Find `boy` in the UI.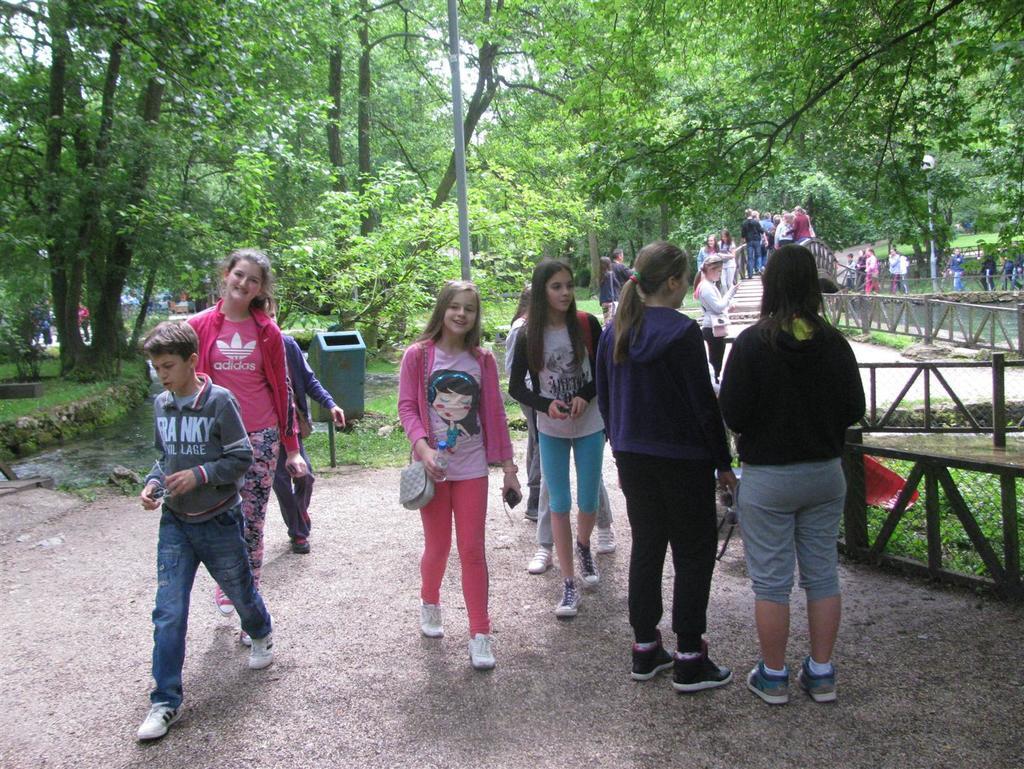
UI element at x1=119, y1=279, x2=315, y2=739.
